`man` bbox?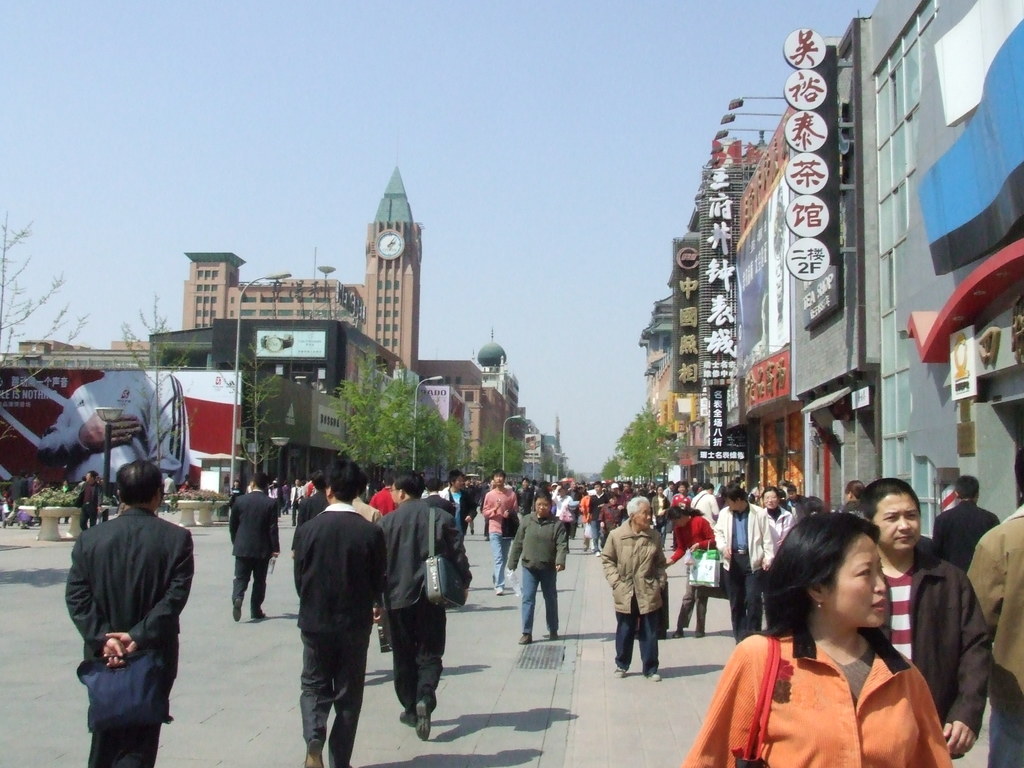
l=927, t=477, r=1007, b=588
